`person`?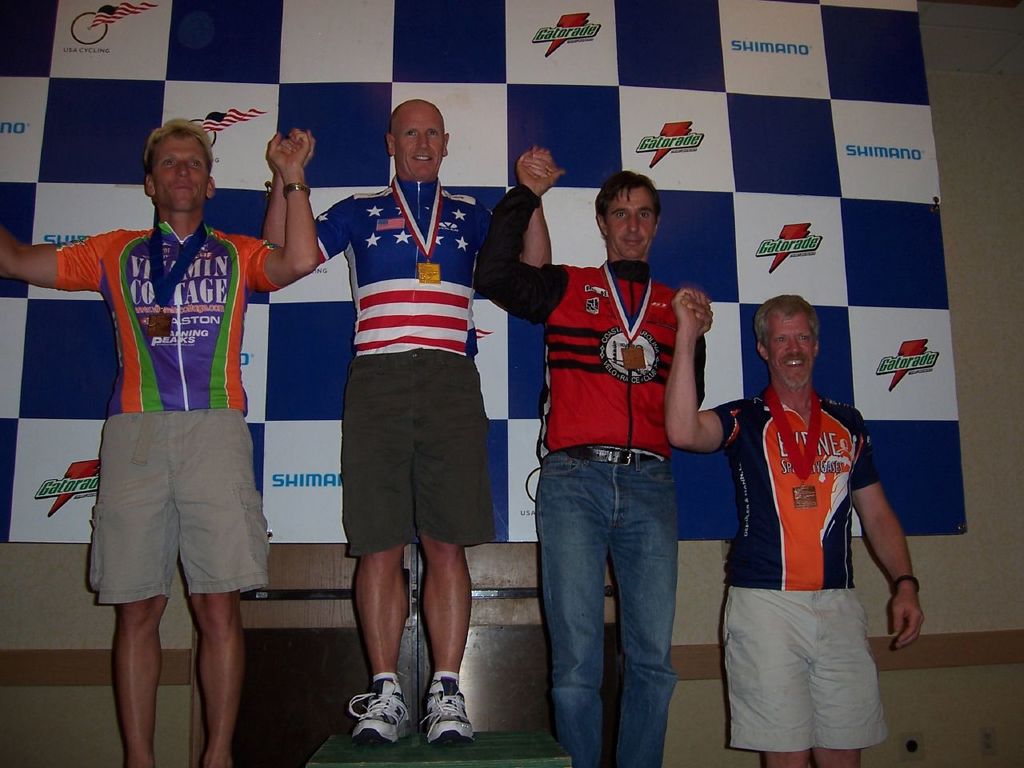
bbox(471, 174, 705, 764)
